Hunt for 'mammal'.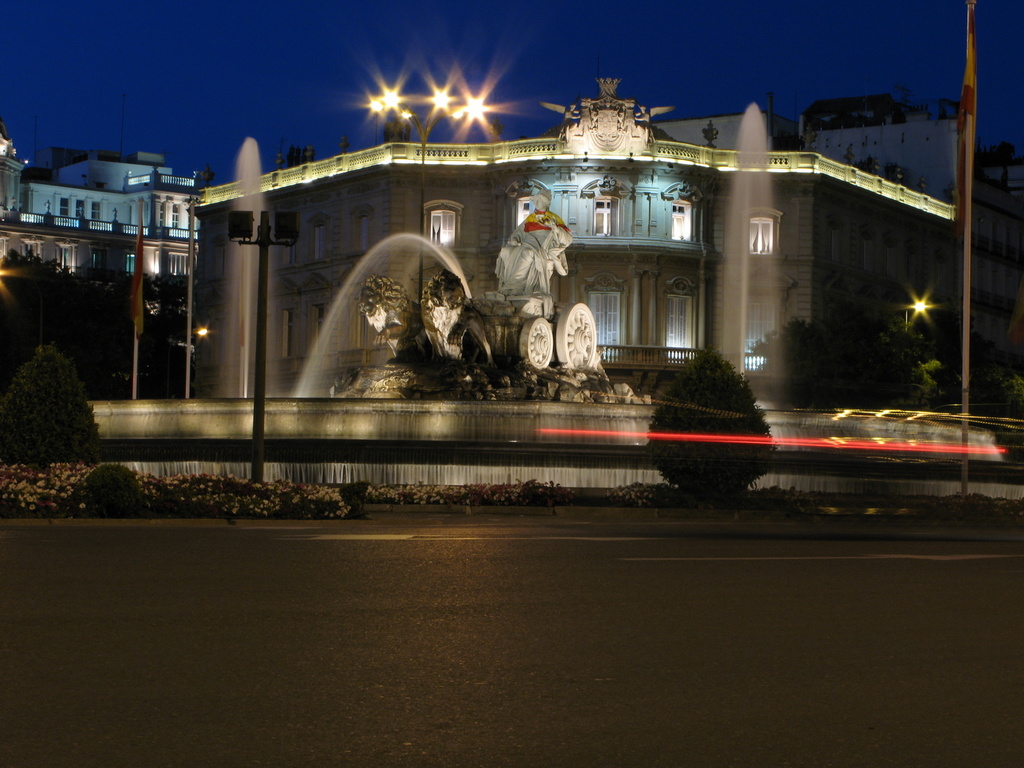
Hunted down at box=[419, 266, 493, 363].
